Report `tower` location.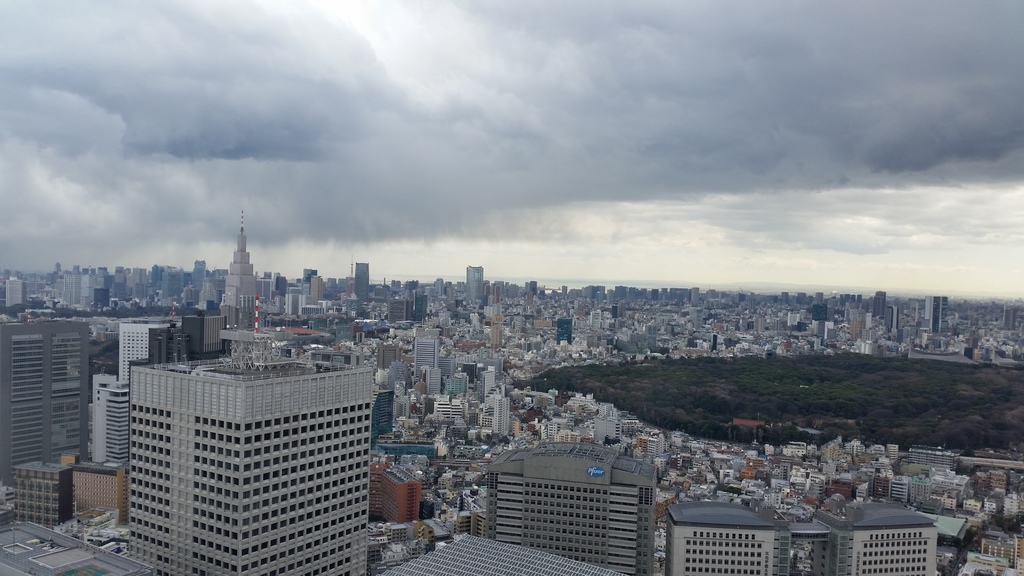
Report: {"x1": 184, "y1": 312, "x2": 223, "y2": 359}.
